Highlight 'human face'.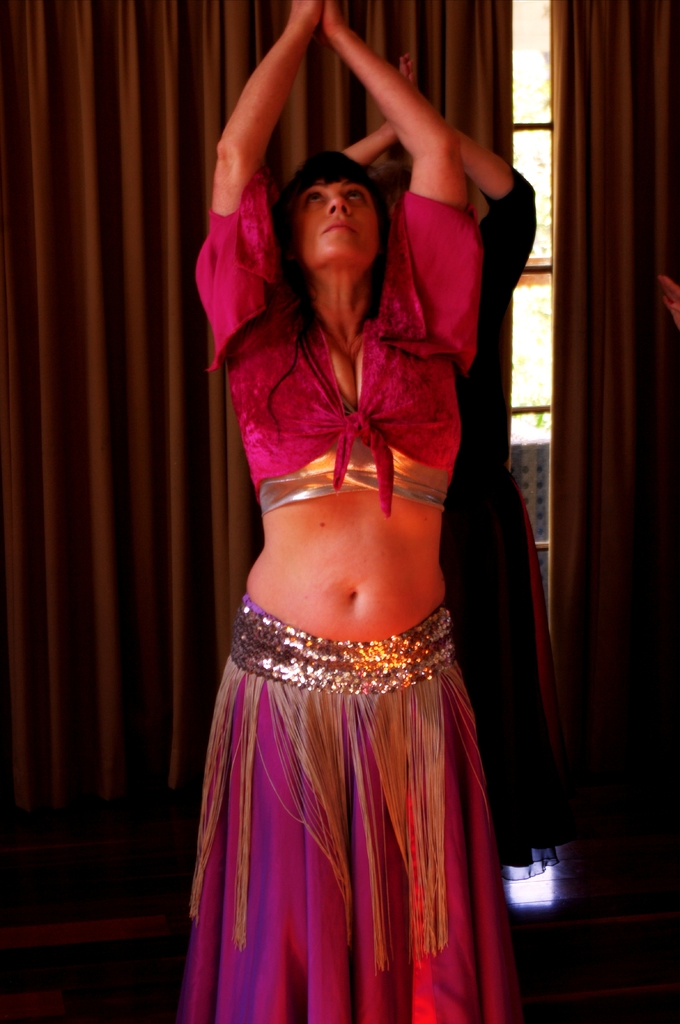
Highlighted region: <box>292,177,378,256</box>.
